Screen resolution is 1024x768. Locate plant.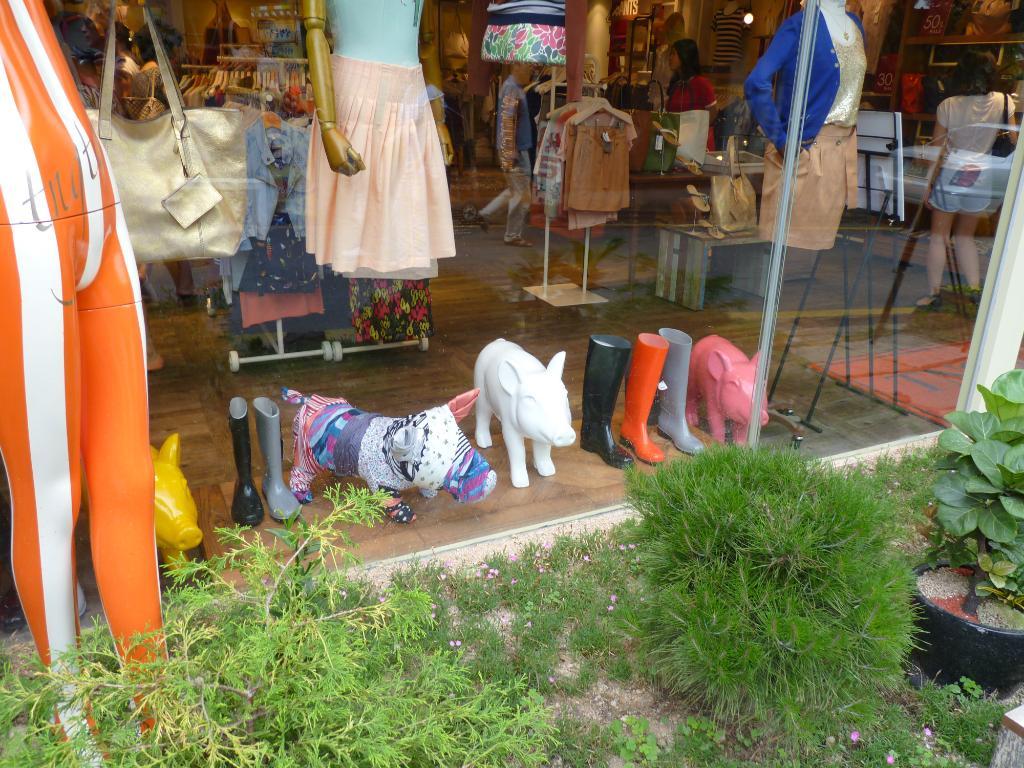
908 683 1018 767.
